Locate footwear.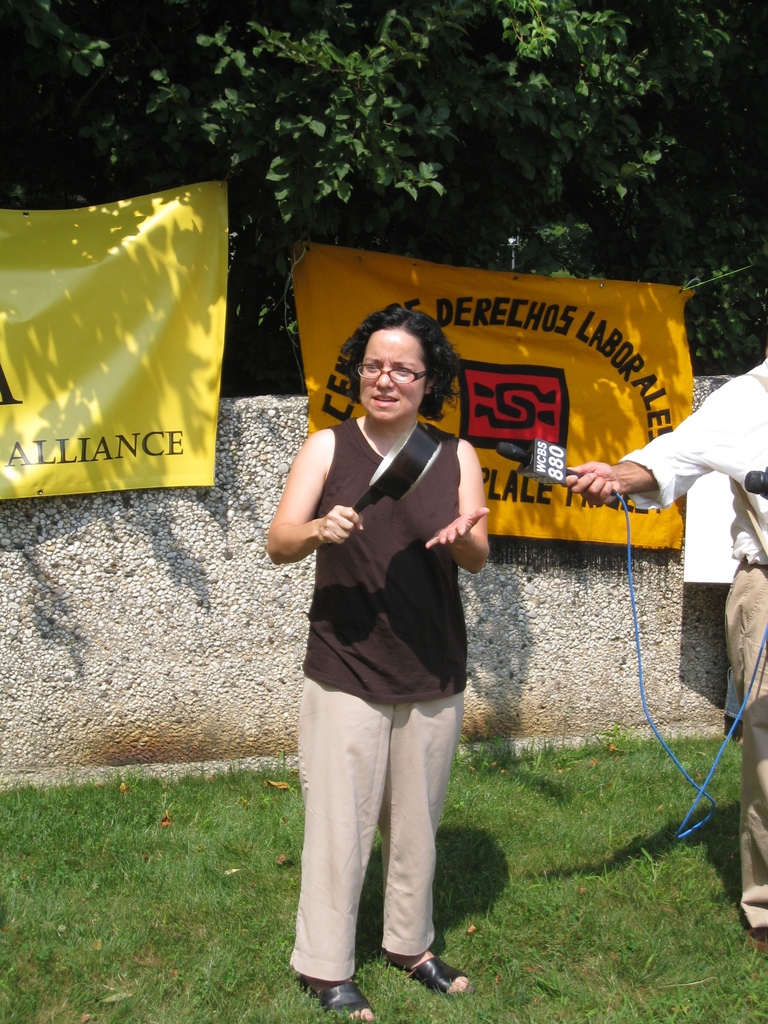
Bounding box: BBox(746, 929, 767, 961).
